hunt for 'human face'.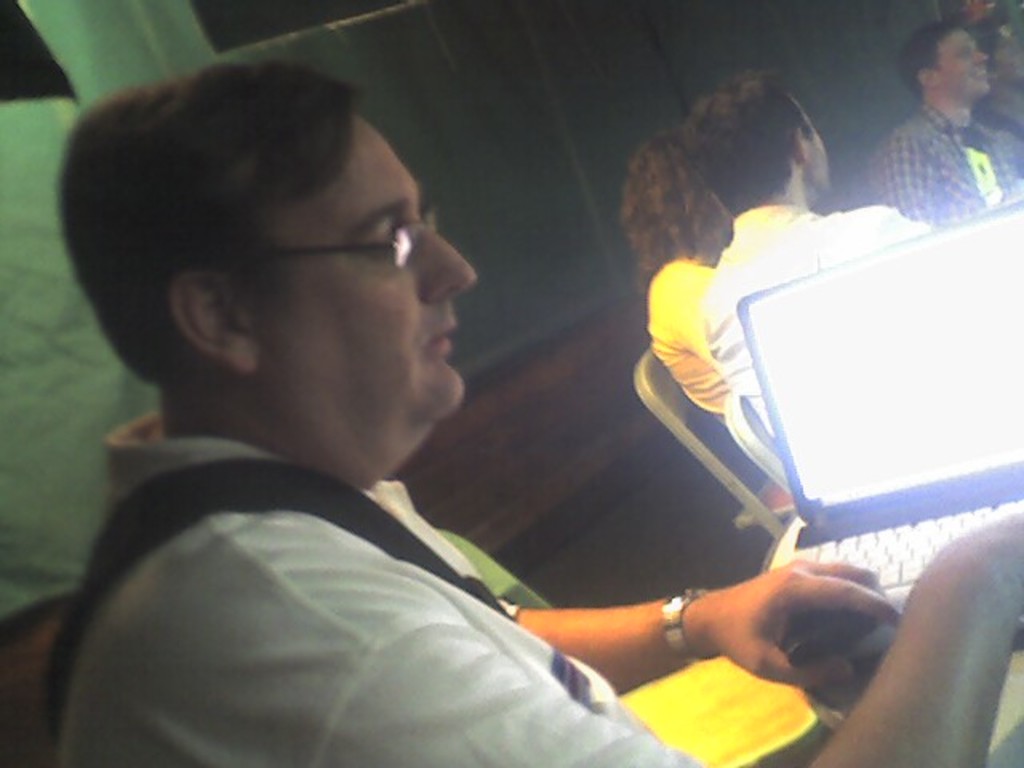
Hunted down at (left=232, top=109, right=475, bottom=413).
